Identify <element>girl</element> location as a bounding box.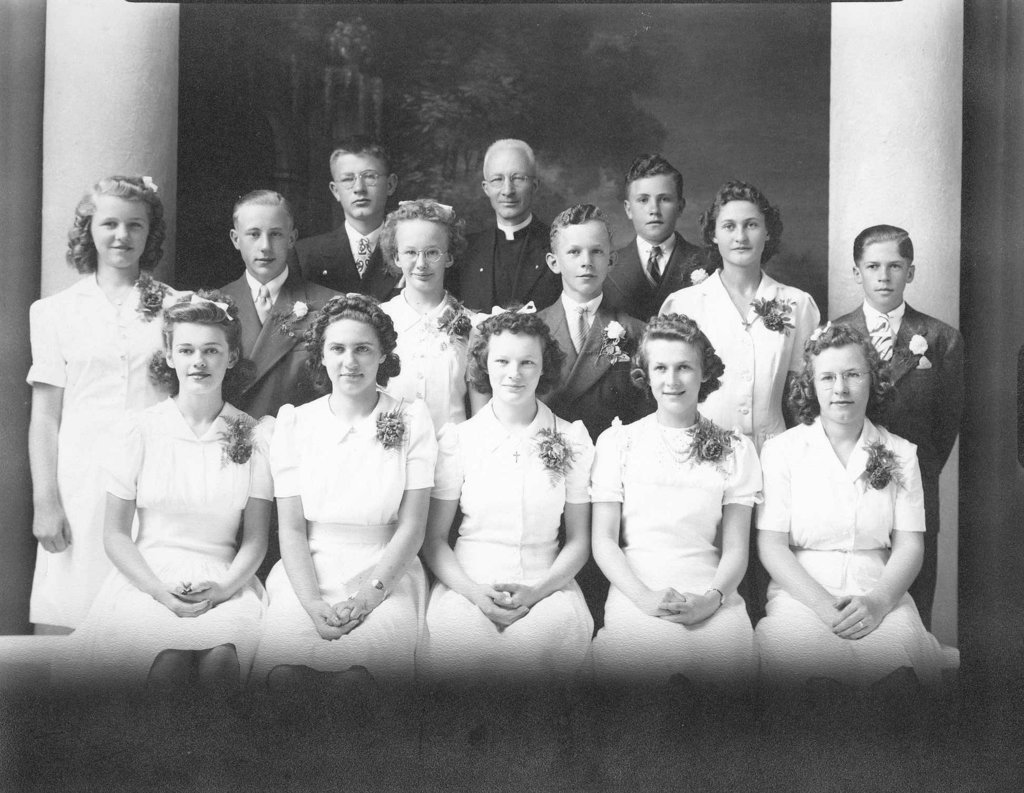
bbox=[657, 181, 822, 441].
